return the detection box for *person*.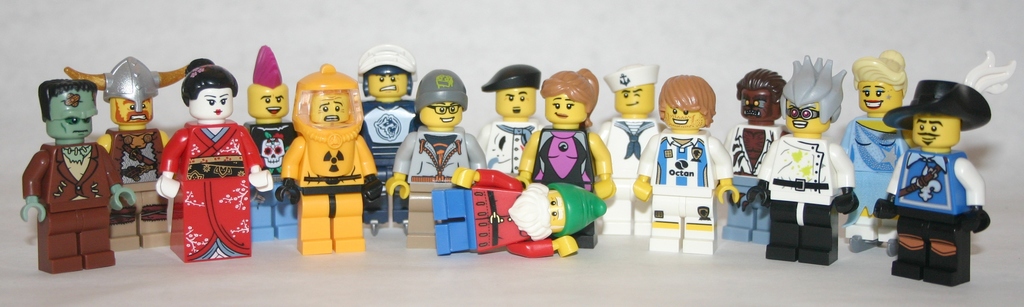
(x1=385, y1=74, x2=495, y2=240).
